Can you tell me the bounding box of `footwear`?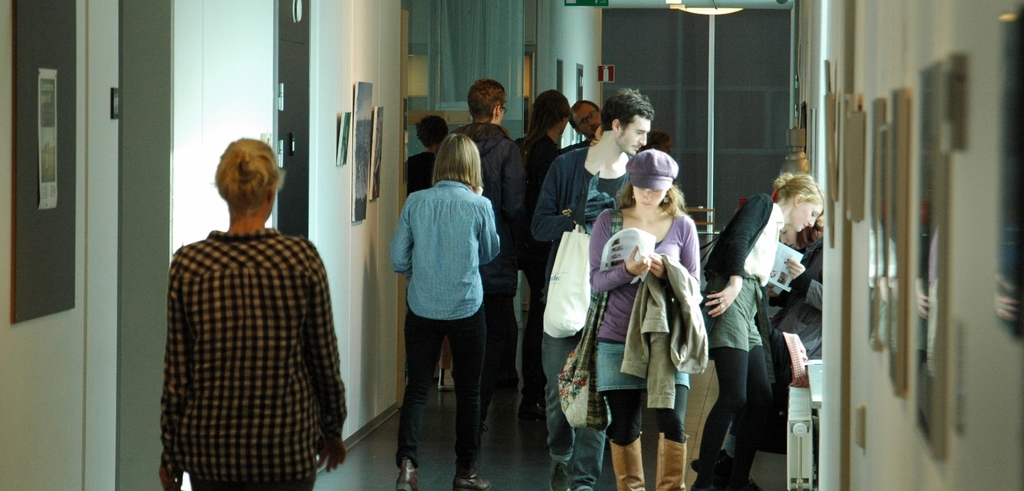
l=691, t=447, r=739, b=474.
